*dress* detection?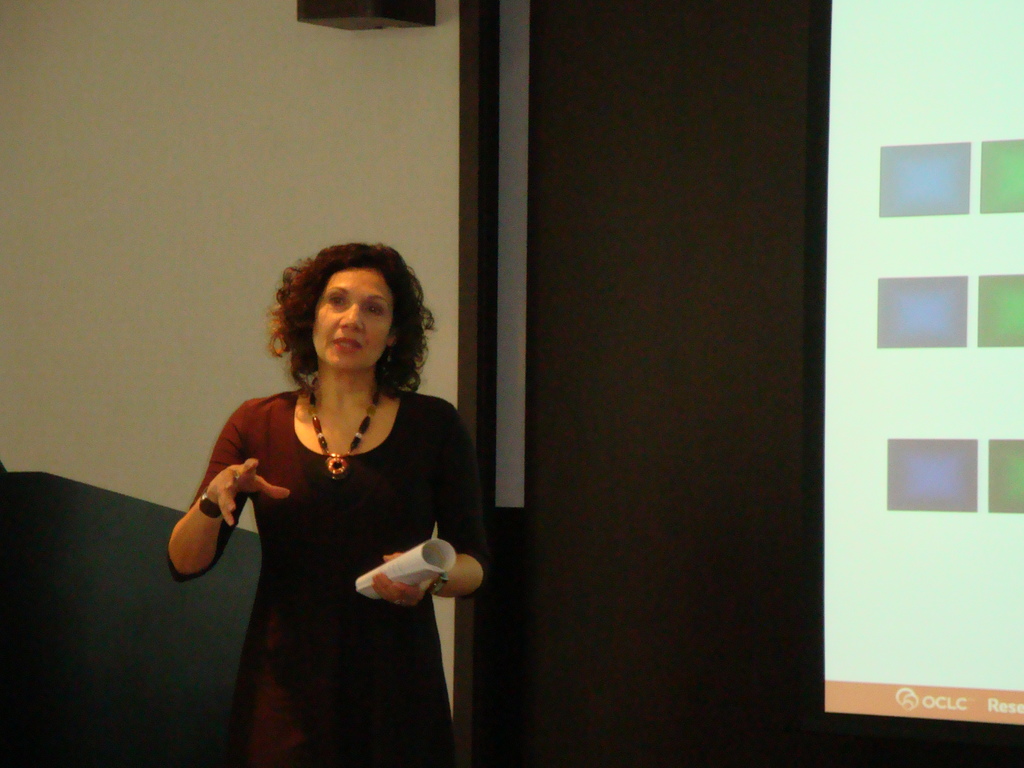
bbox=[169, 392, 483, 767]
